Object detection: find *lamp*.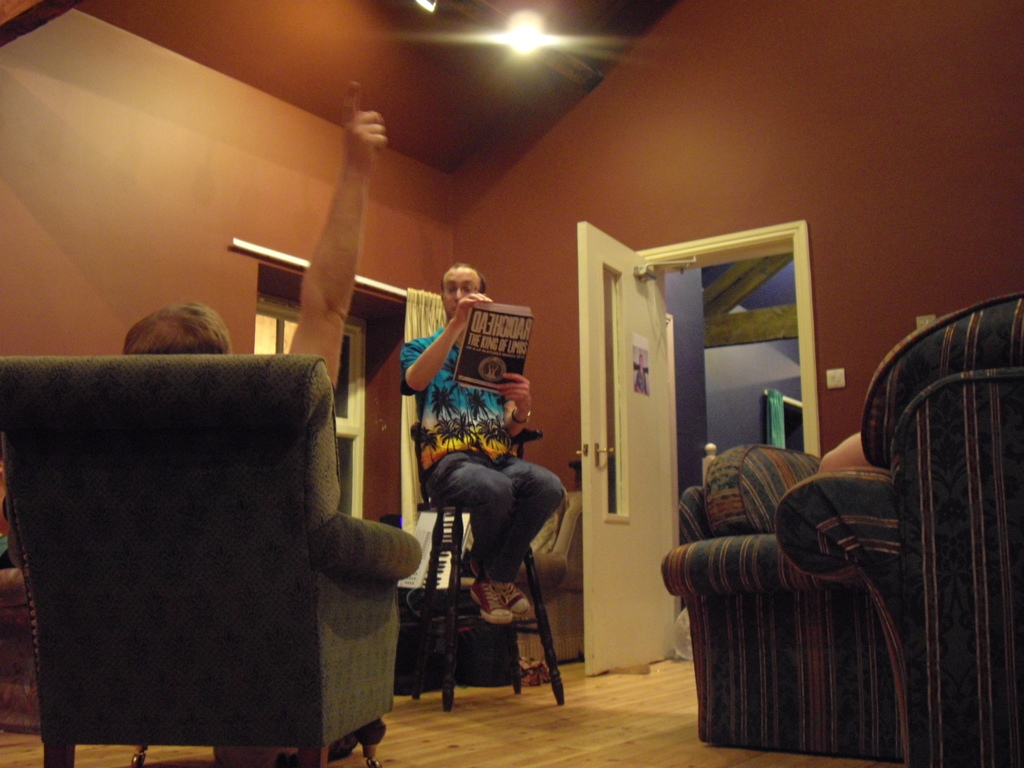
select_region(497, 6, 545, 63).
